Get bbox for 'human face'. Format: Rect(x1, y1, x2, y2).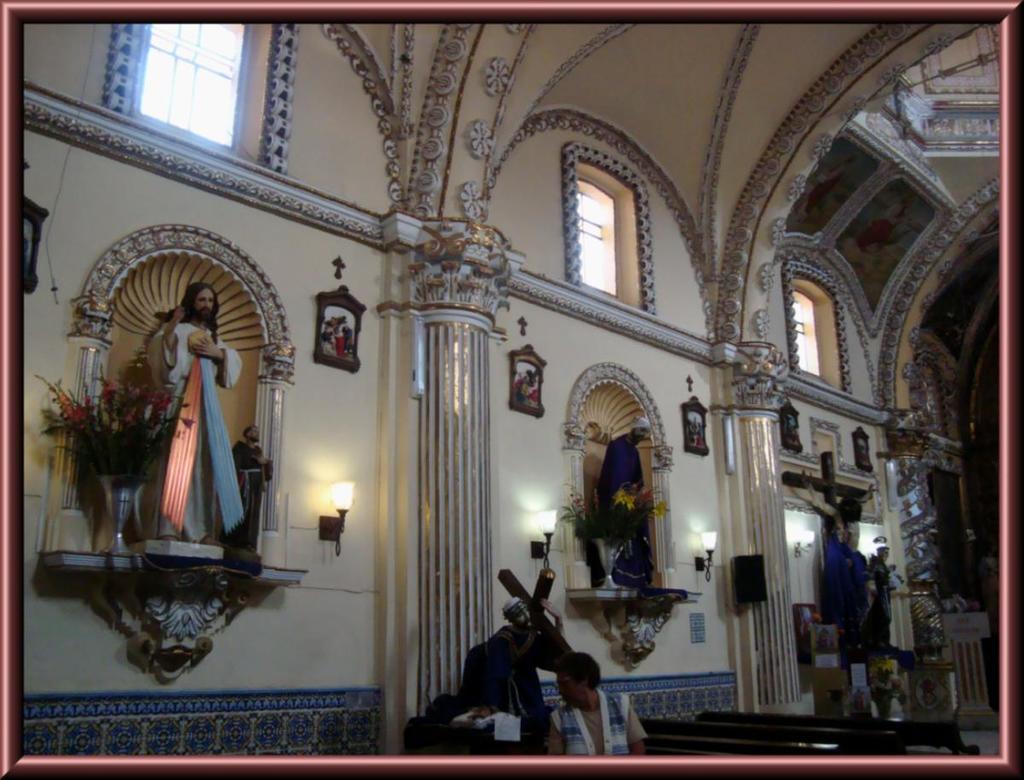
Rect(557, 673, 579, 707).
